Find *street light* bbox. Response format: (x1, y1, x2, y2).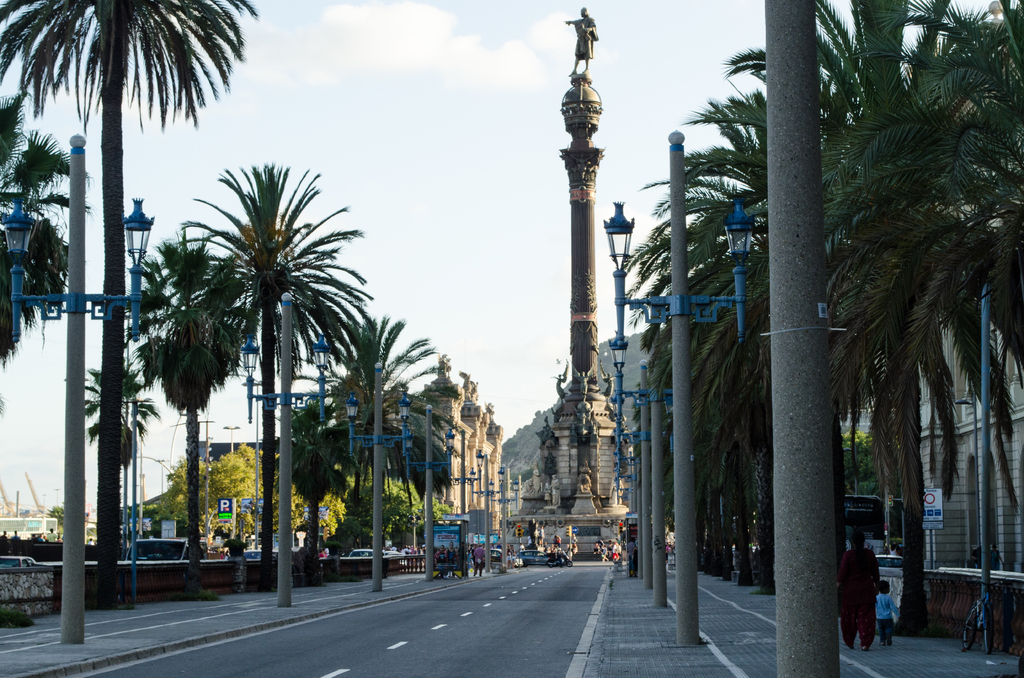
(339, 353, 410, 592).
